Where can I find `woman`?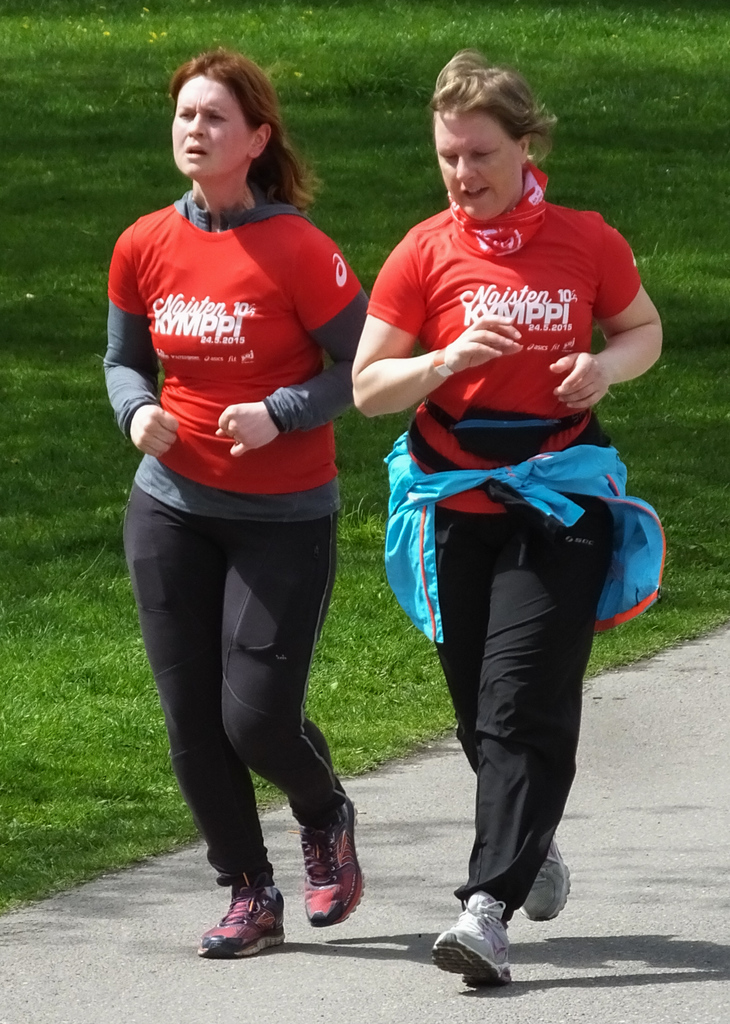
You can find it at [x1=95, y1=52, x2=386, y2=947].
